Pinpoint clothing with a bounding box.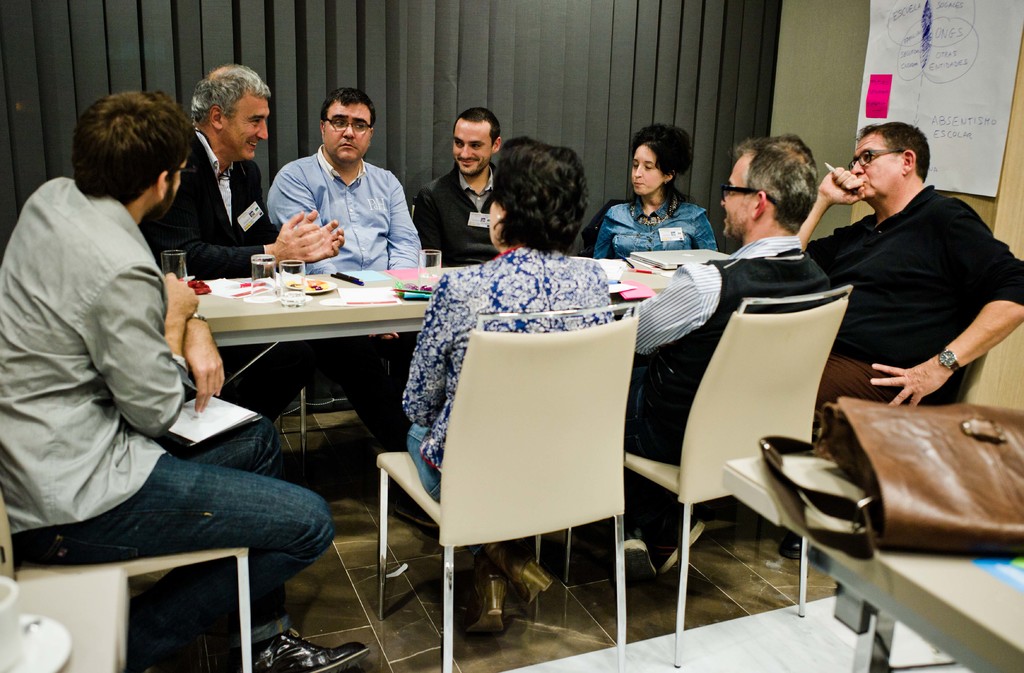
box=[0, 179, 338, 670].
